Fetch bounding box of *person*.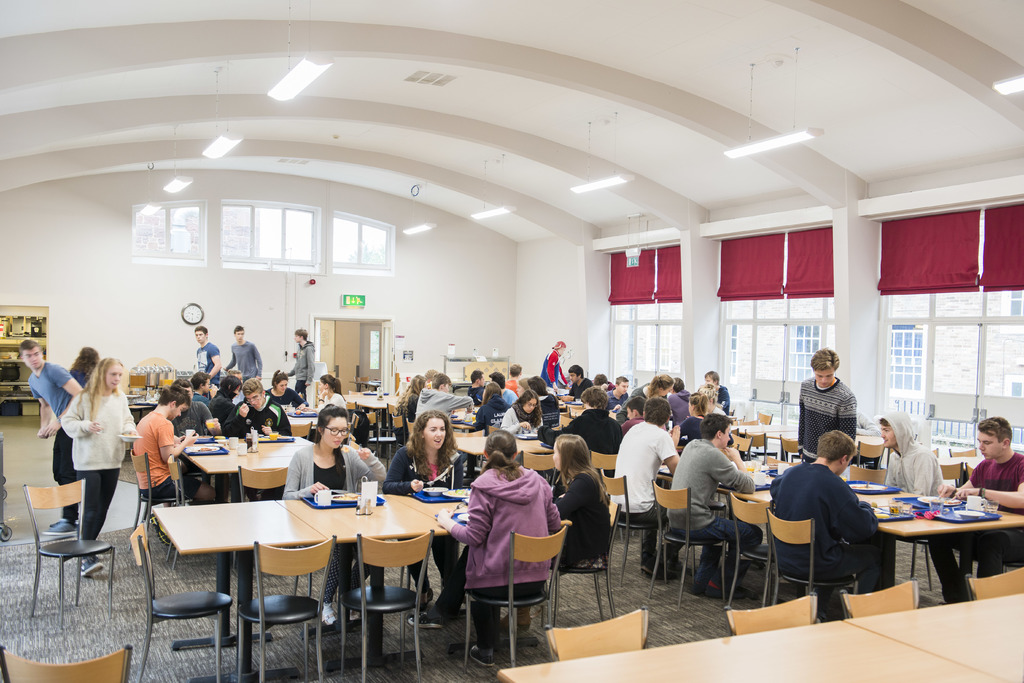
Bbox: {"x1": 500, "y1": 389, "x2": 535, "y2": 430}.
